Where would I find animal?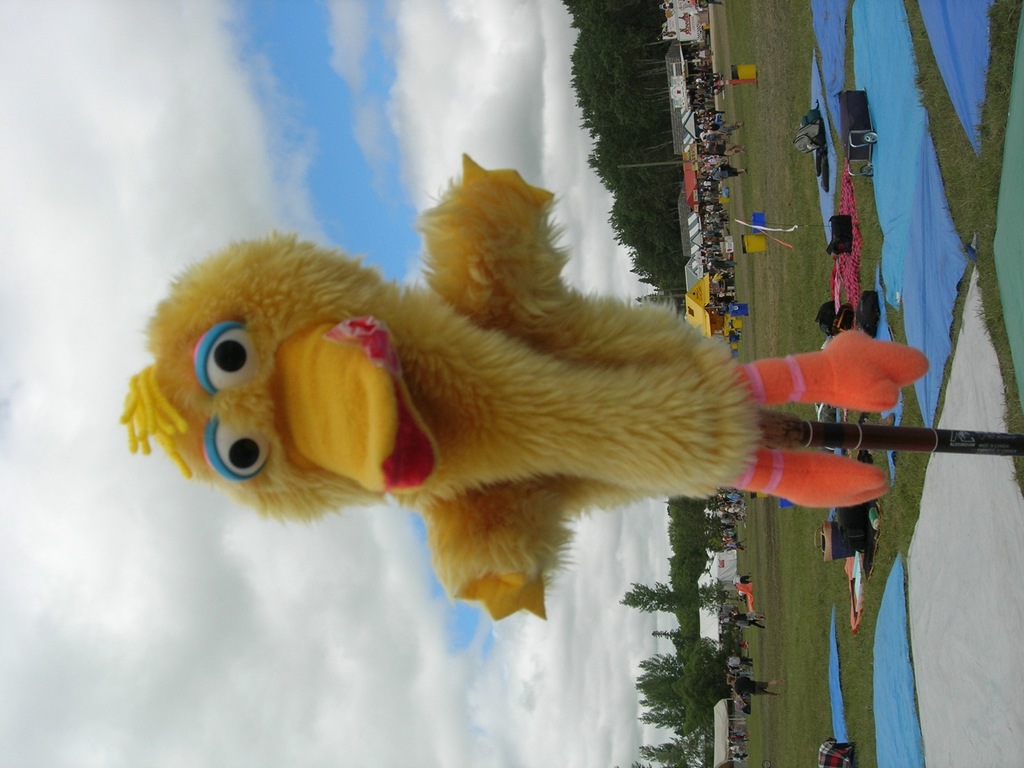
At box=[117, 150, 928, 623].
